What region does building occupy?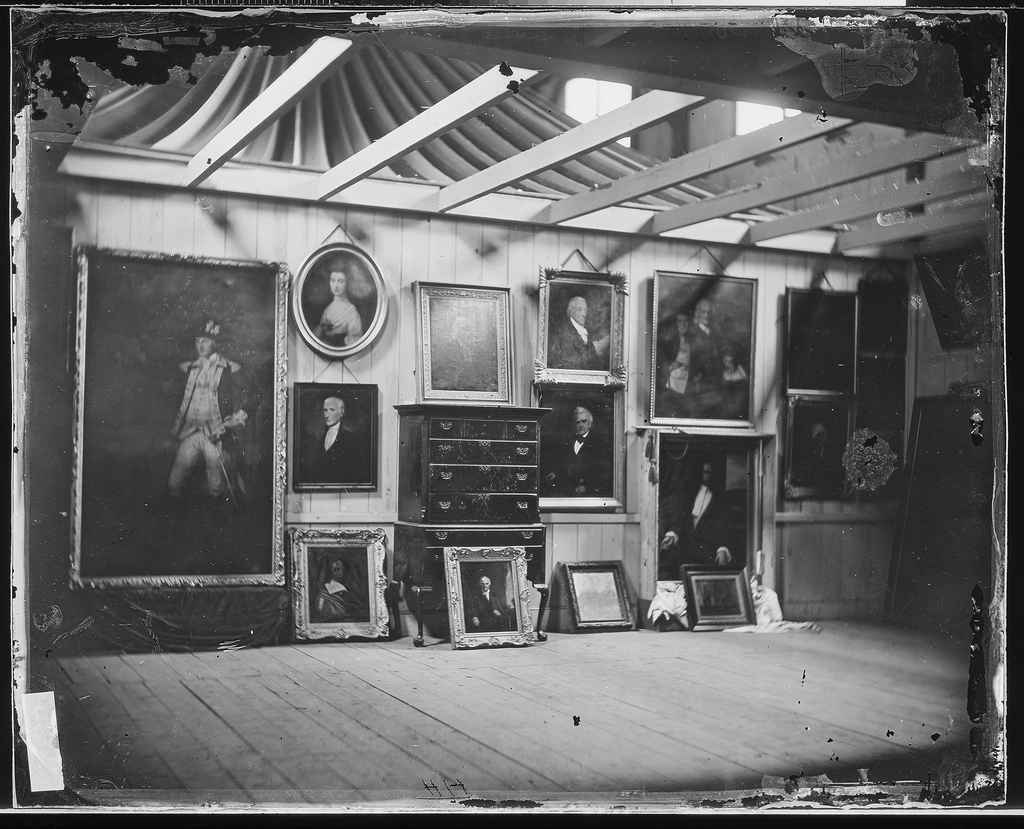
<box>18,14,985,795</box>.
